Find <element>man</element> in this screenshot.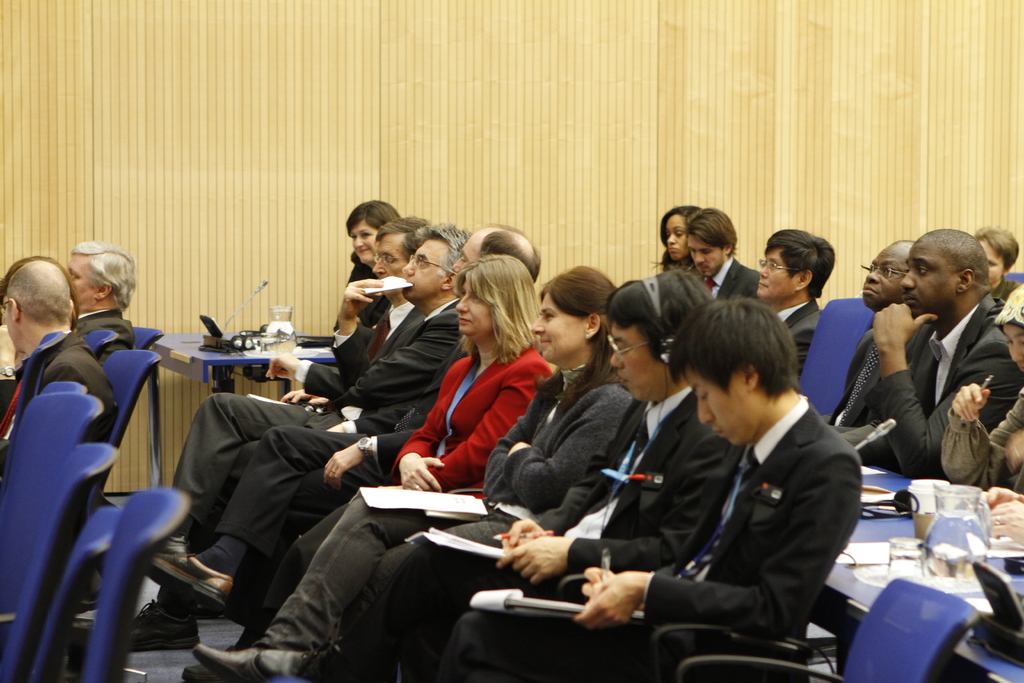
The bounding box for <element>man</element> is [687, 205, 759, 302].
